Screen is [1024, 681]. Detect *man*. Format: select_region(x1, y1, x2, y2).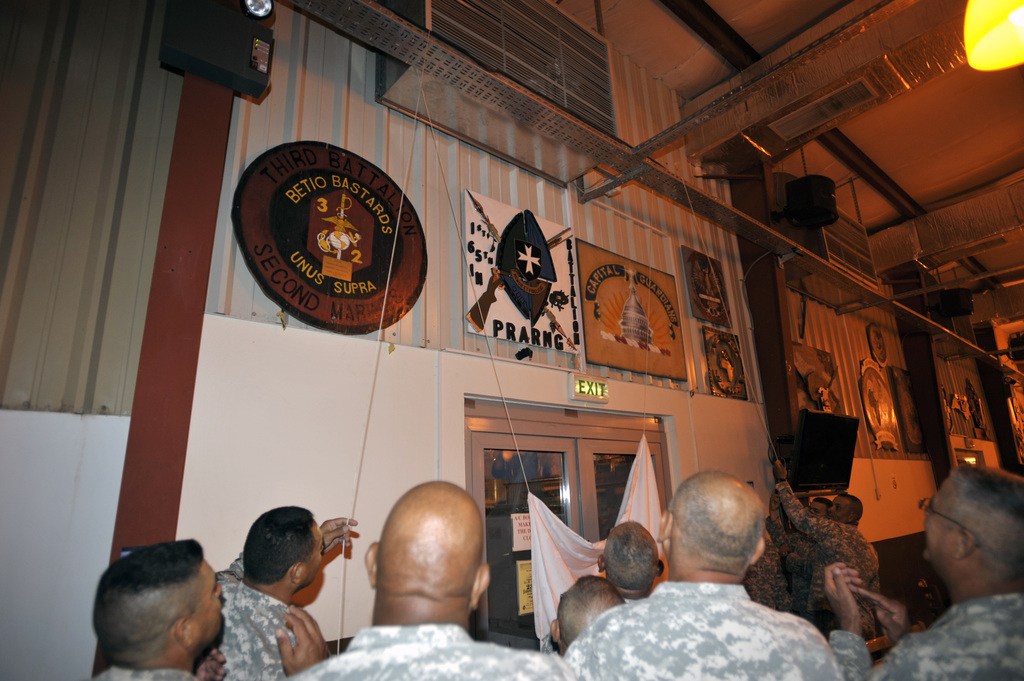
select_region(214, 499, 362, 680).
